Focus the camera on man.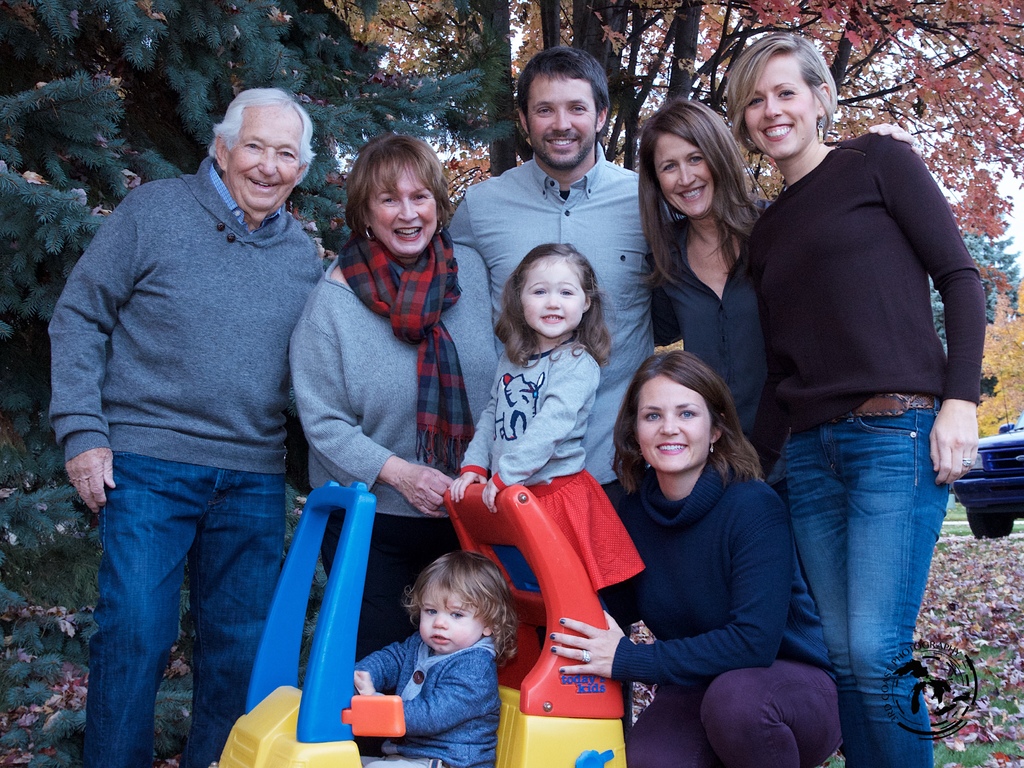
Focus region: 440:45:777:500.
